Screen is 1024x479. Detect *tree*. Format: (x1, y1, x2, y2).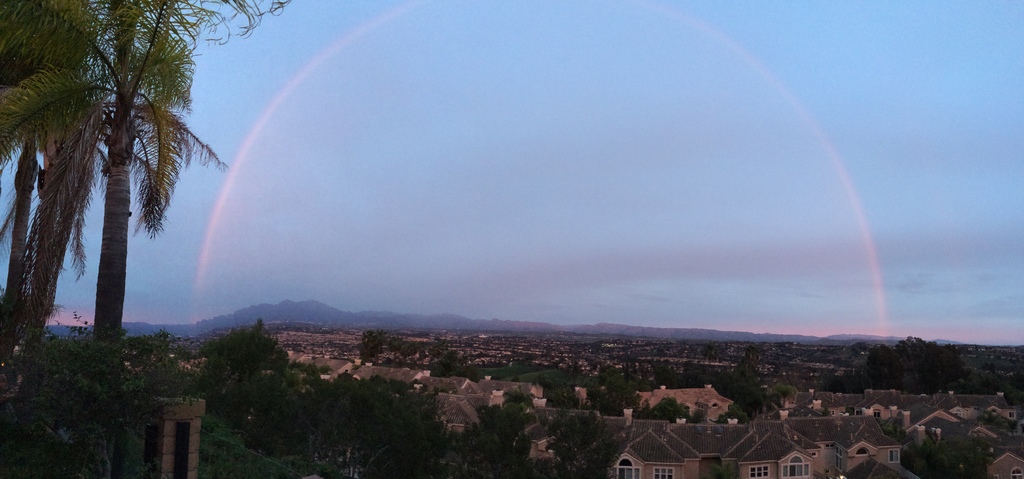
(375, 382, 446, 478).
